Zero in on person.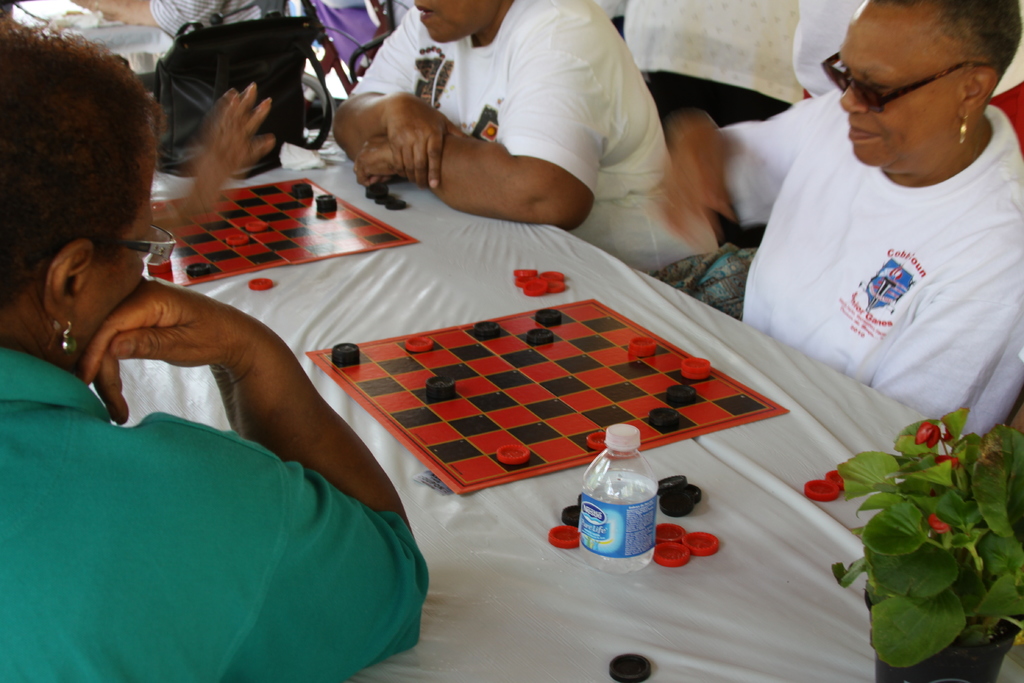
Zeroed in: region(657, 0, 1023, 447).
